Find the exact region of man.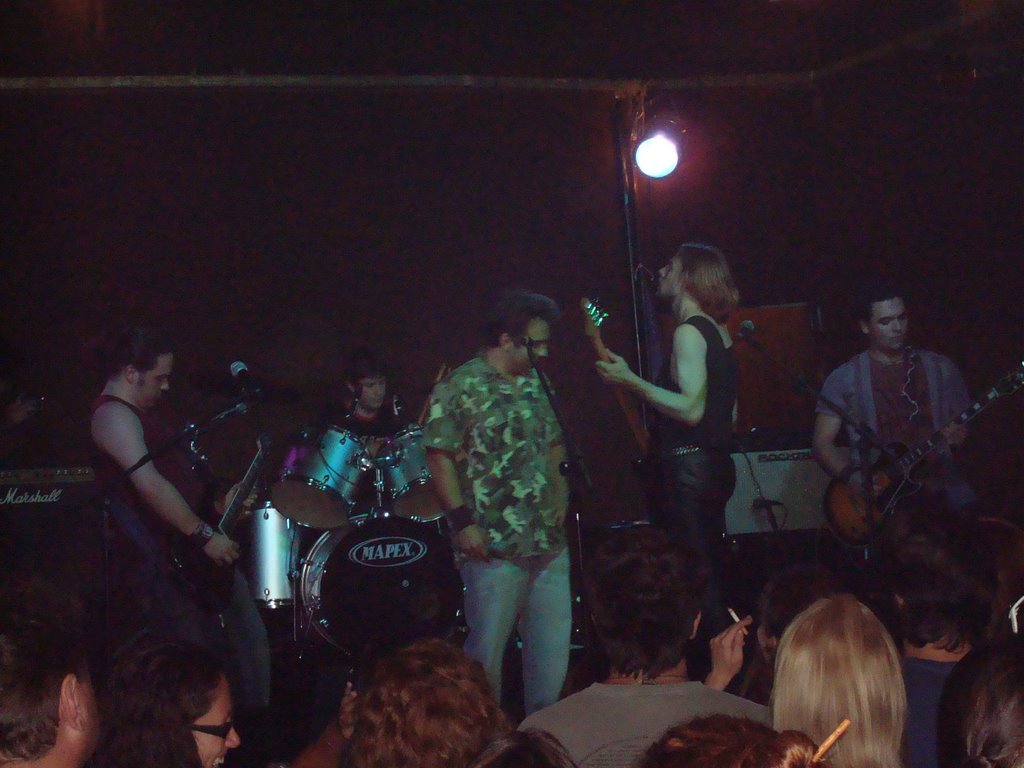
Exact region: 596/230/763/636.
